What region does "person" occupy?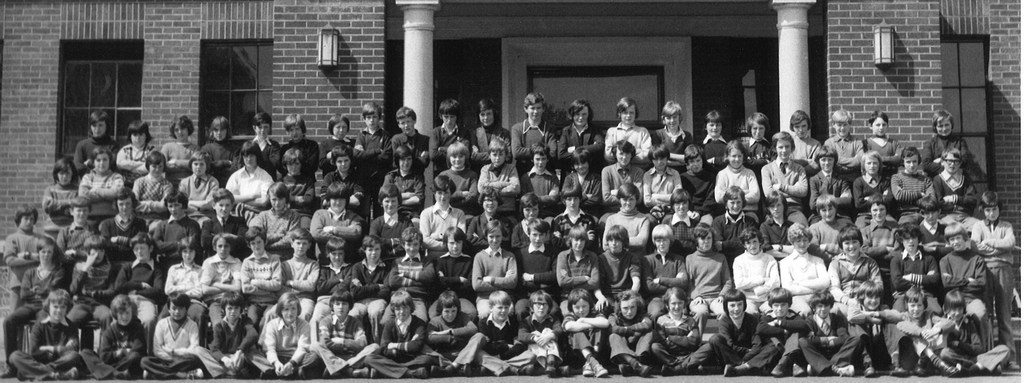
bbox=[721, 227, 785, 304].
